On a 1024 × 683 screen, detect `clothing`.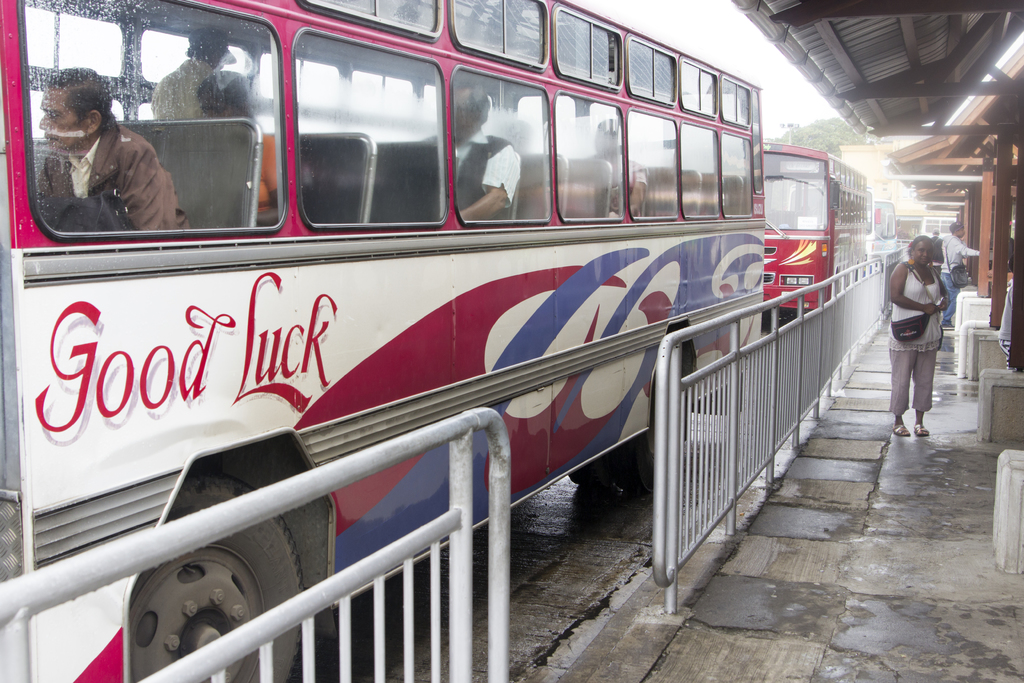
rect(415, 128, 522, 222).
